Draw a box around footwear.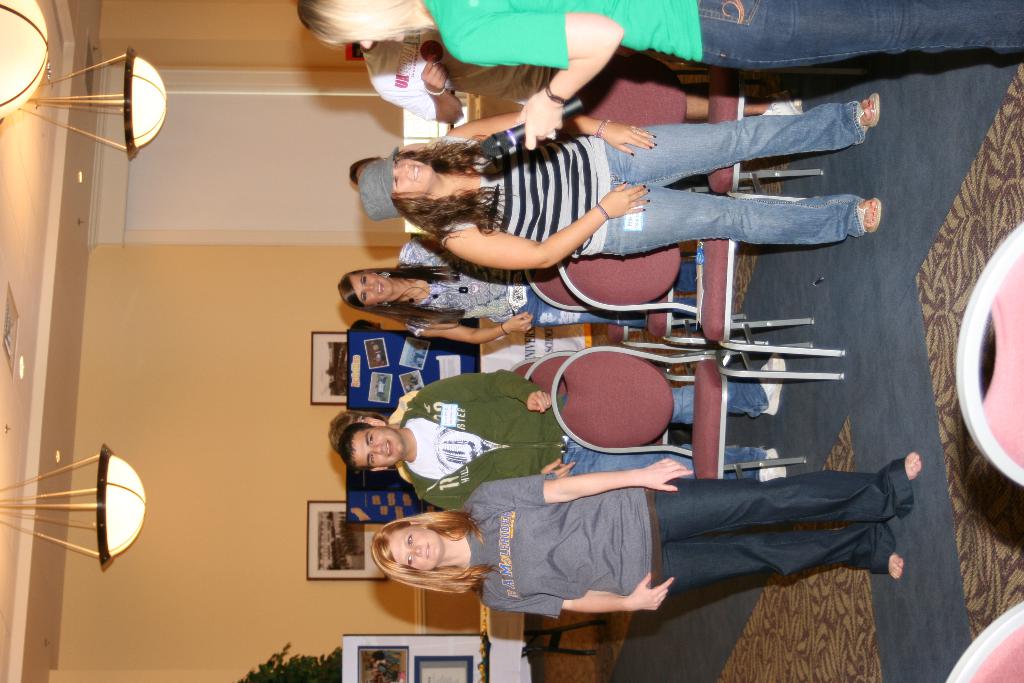
<bbox>751, 353, 787, 414</bbox>.
